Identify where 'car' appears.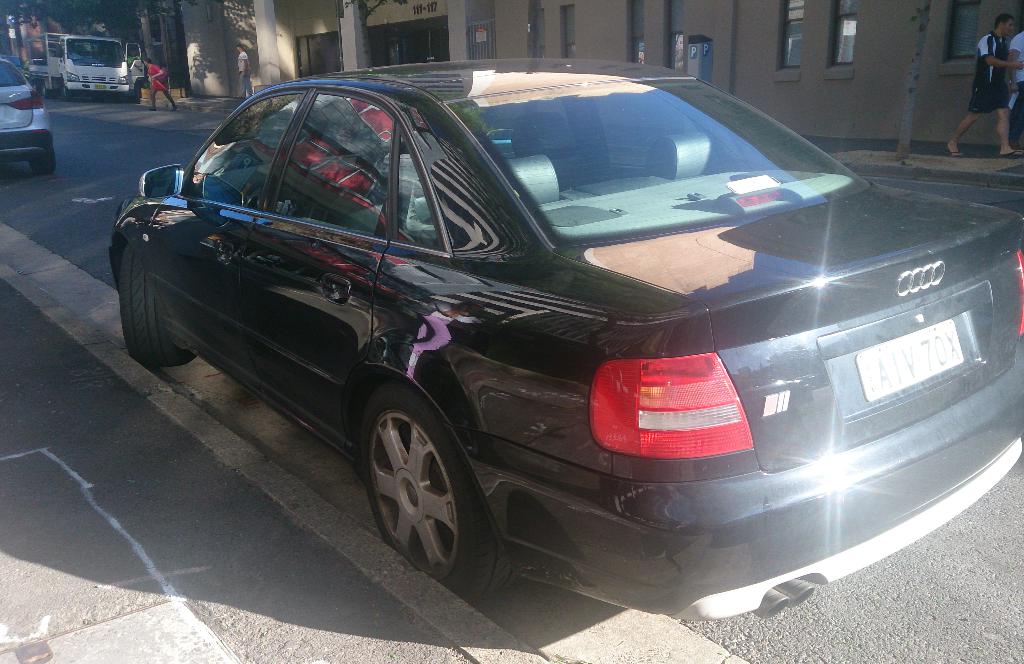
Appears at [left=122, top=60, right=997, bottom=617].
